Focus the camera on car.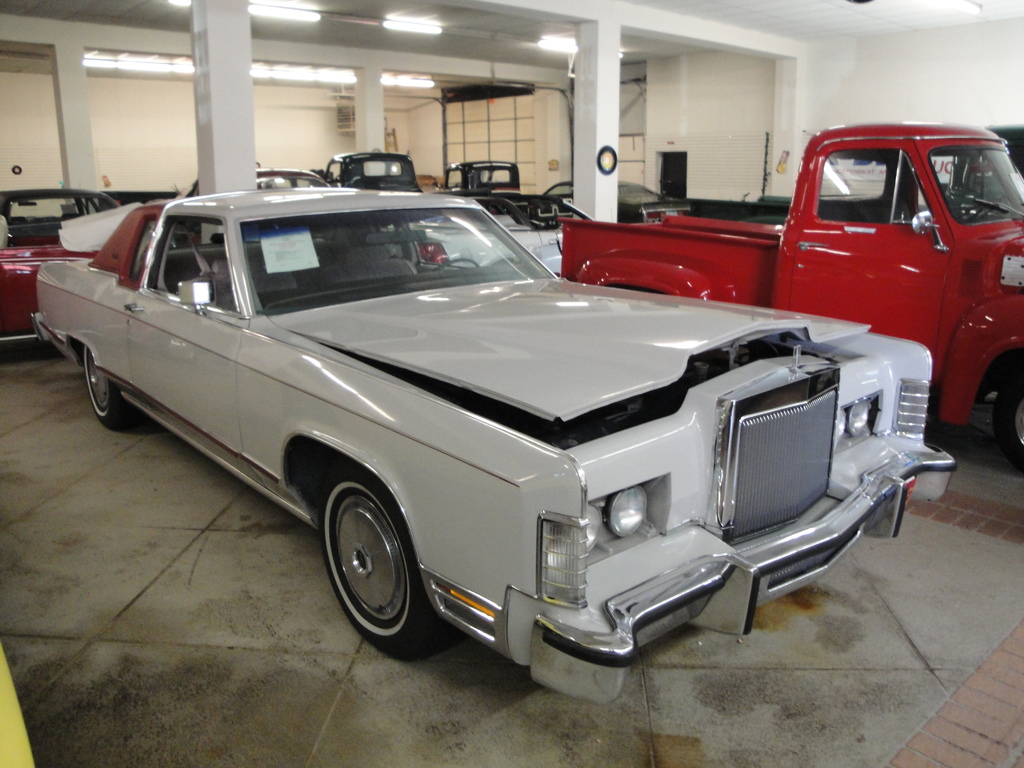
Focus region: bbox(0, 185, 176, 347).
